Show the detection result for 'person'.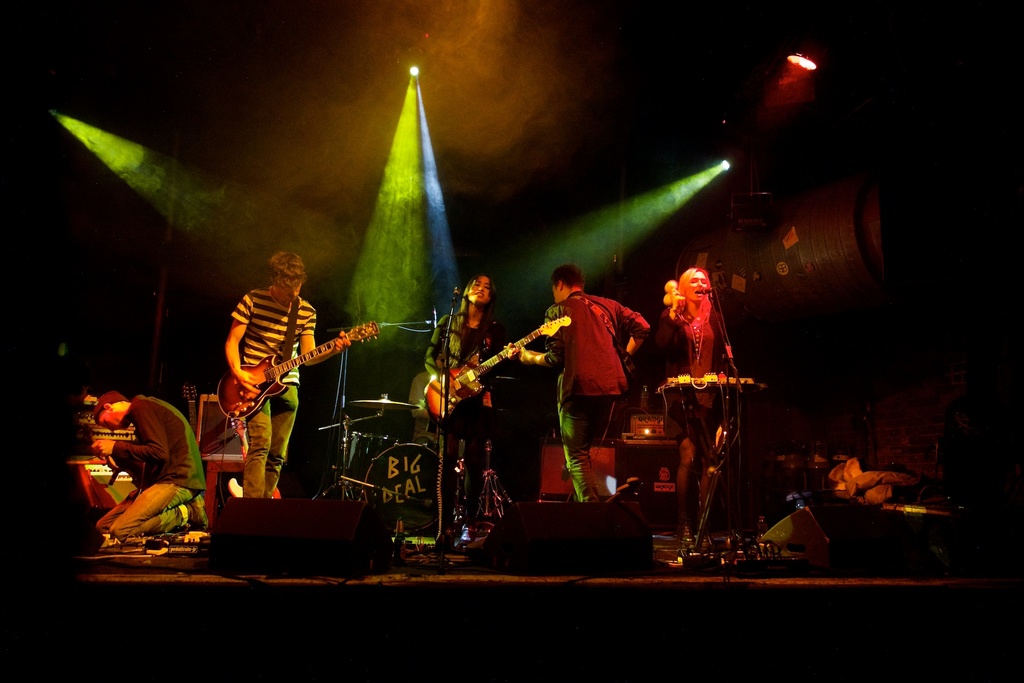
[x1=216, y1=226, x2=343, y2=540].
